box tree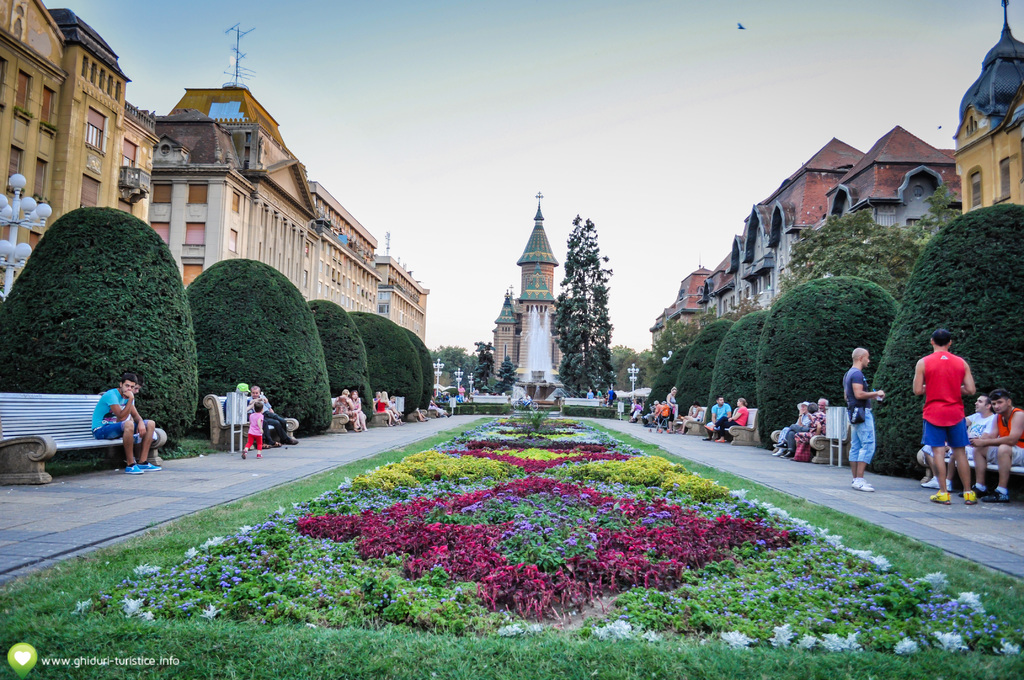
rect(558, 204, 640, 417)
